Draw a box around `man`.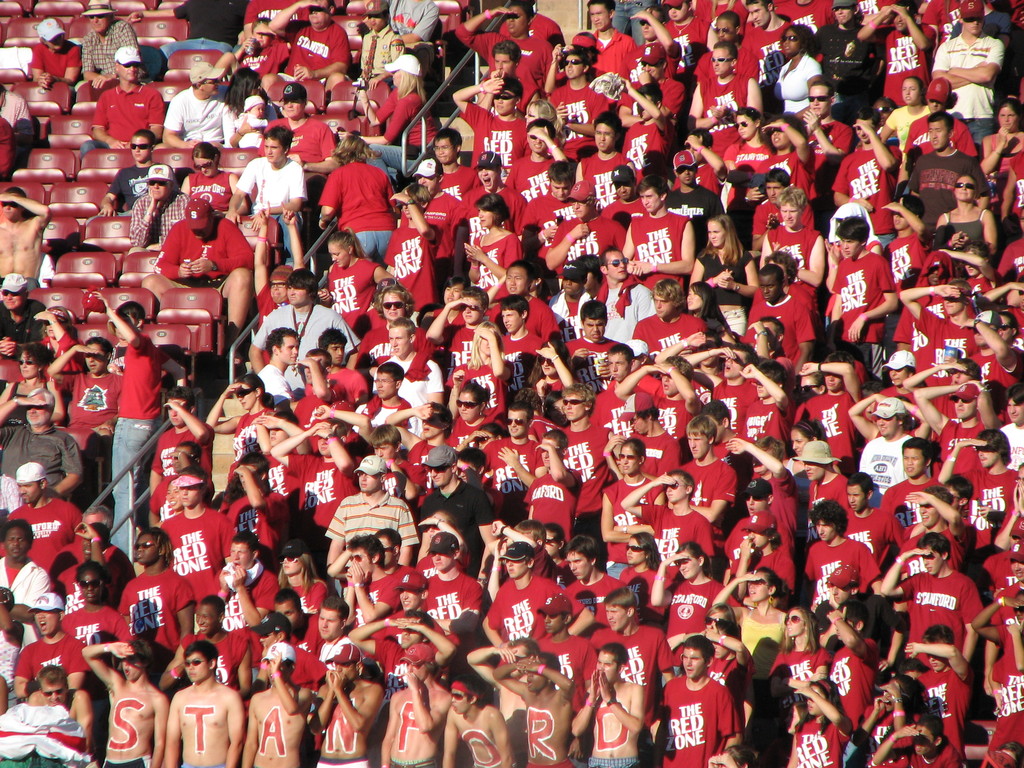
bbox(735, 355, 796, 447).
